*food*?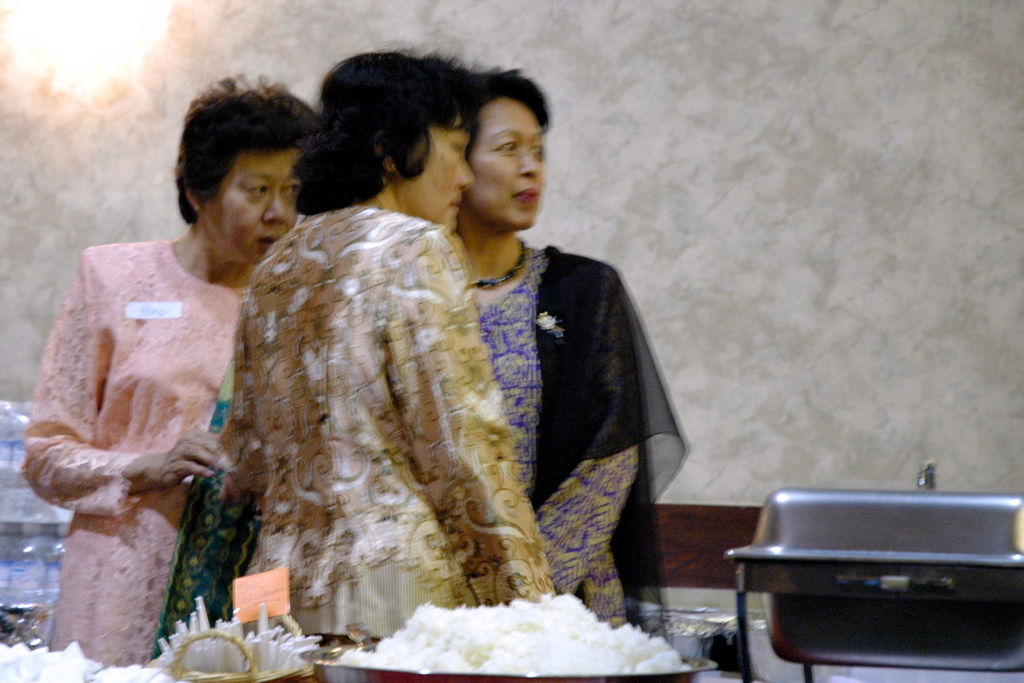
left=337, top=590, right=692, bottom=675
